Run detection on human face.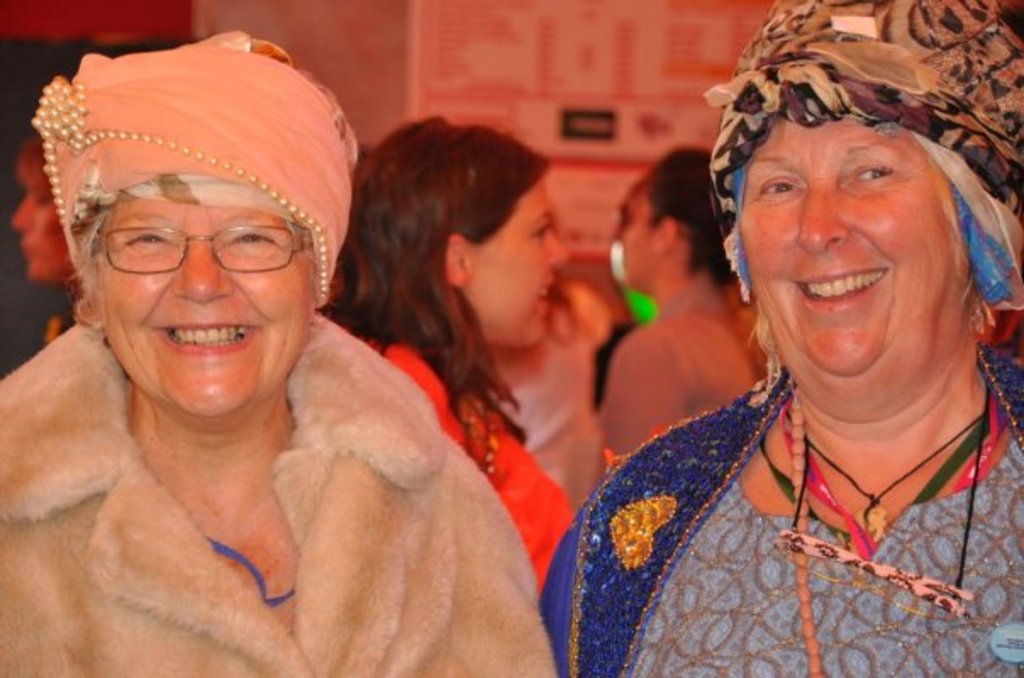
Result: {"x1": 614, "y1": 173, "x2": 659, "y2": 283}.
